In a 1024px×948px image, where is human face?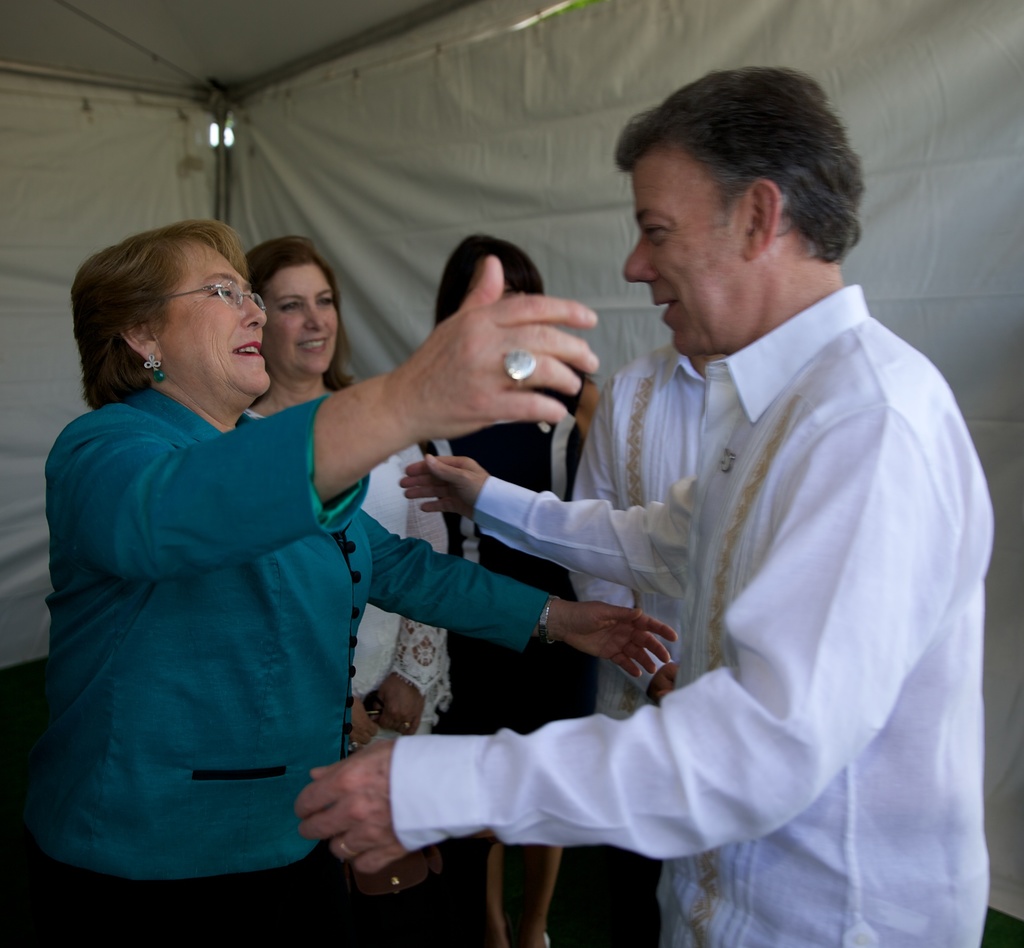
box(256, 258, 337, 368).
